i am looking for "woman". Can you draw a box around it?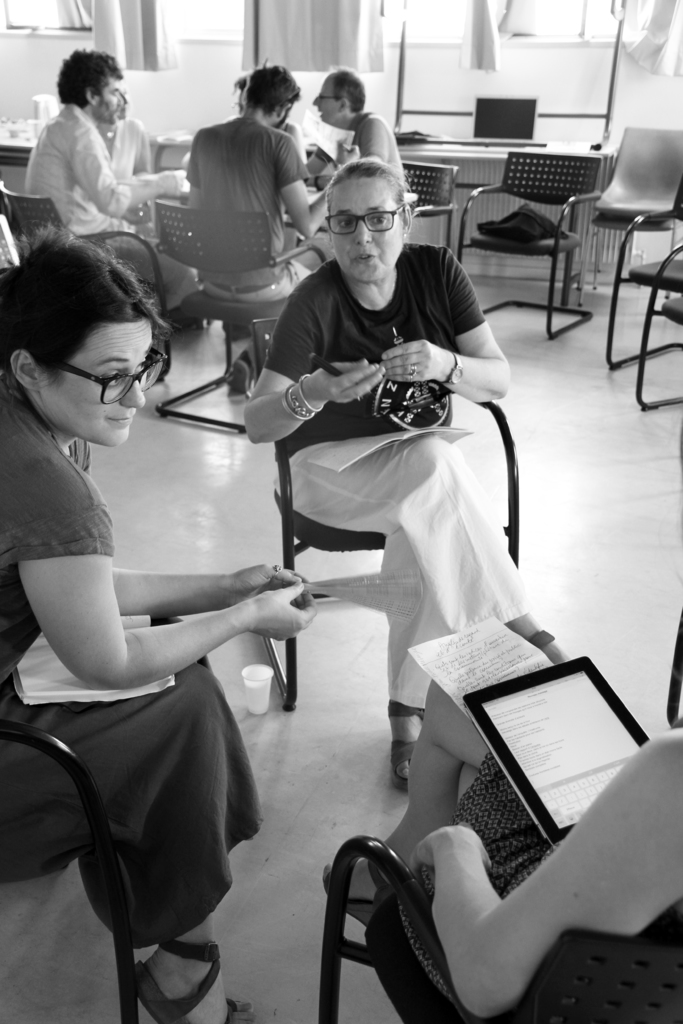
Sure, the bounding box is 38/183/303/1003.
